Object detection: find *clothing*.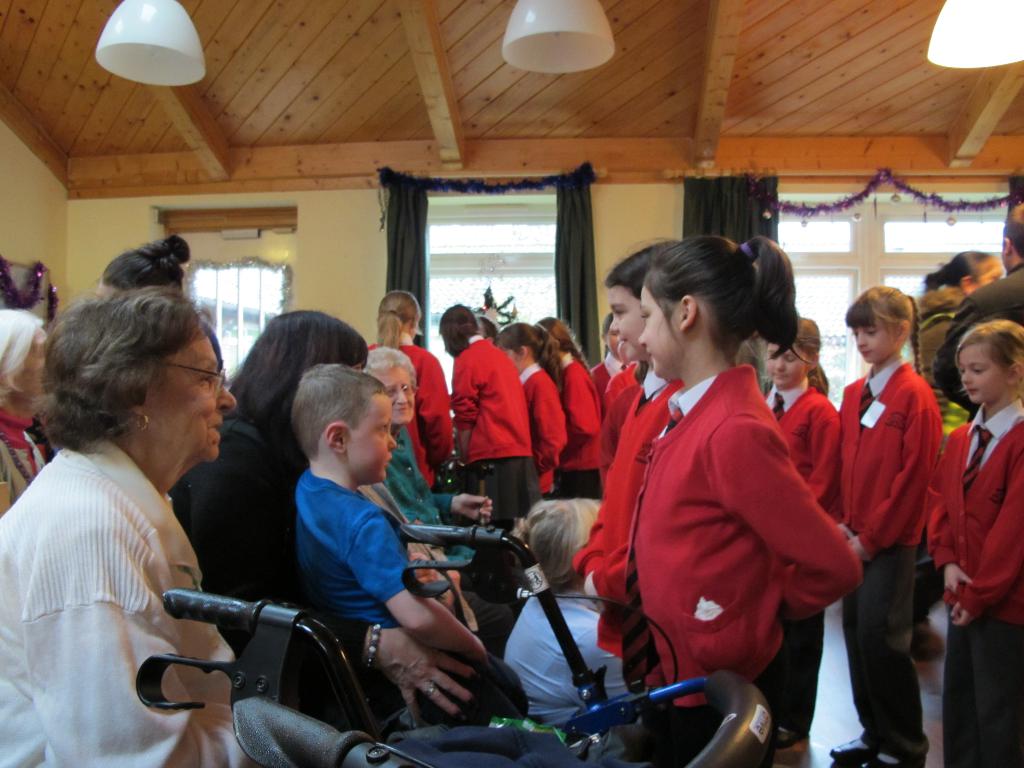
region(911, 280, 966, 622).
